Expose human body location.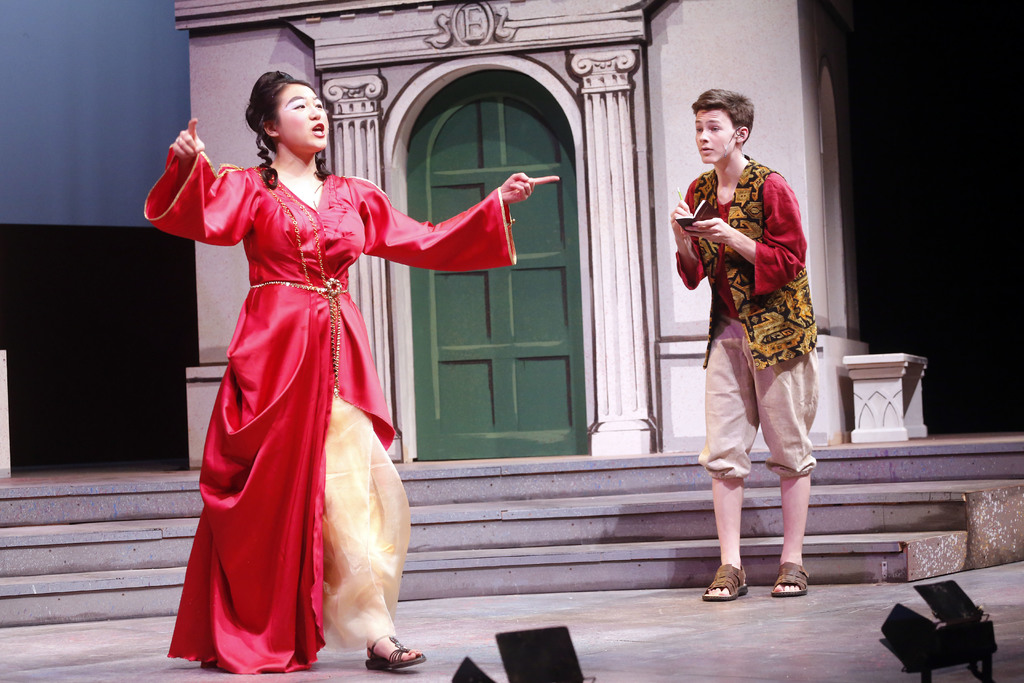
Exposed at select_region(674, 104, 831, 584).
